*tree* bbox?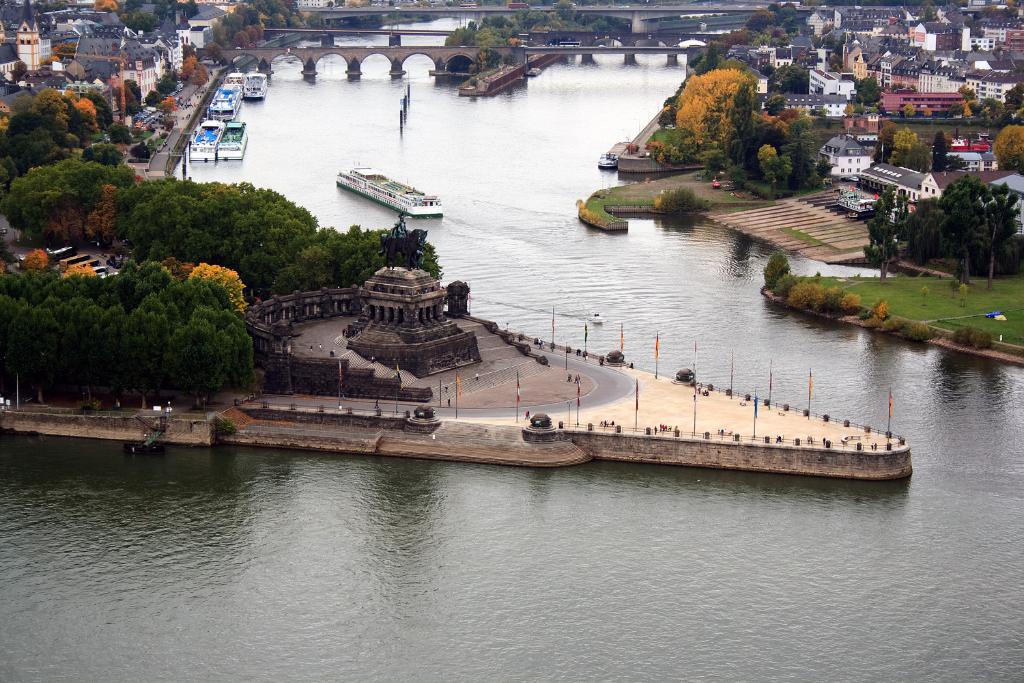
854, 77, 873, 106
